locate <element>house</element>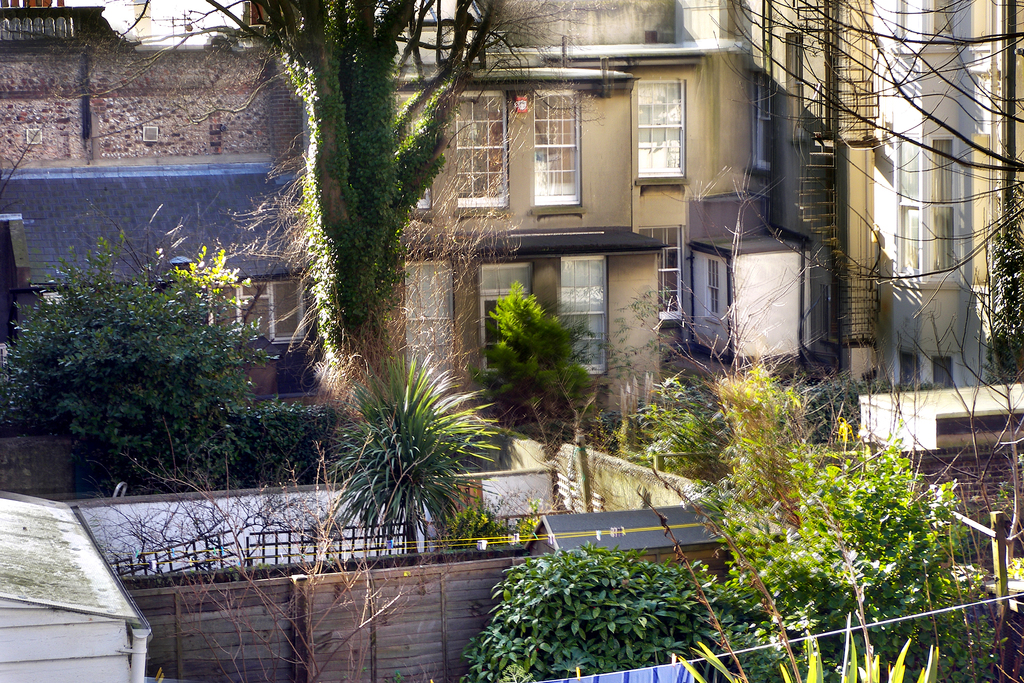
400:0:883:457
